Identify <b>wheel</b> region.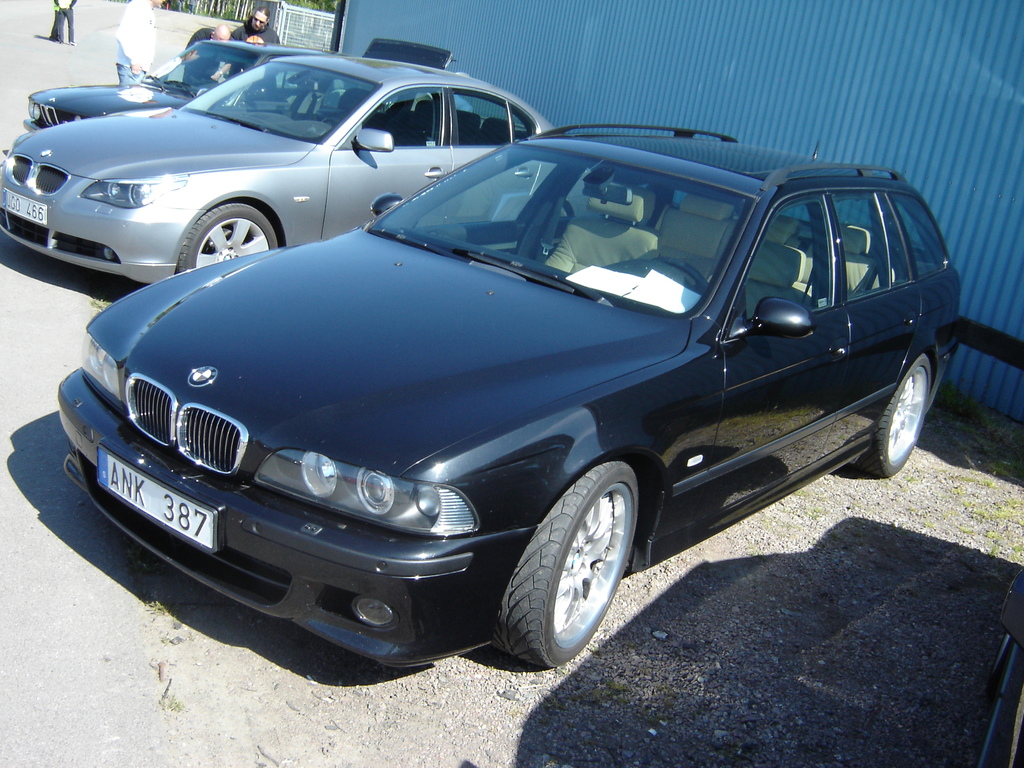
Region: {"x1": 177, "y1": 203, "x2": 283, "y2": 278}.
